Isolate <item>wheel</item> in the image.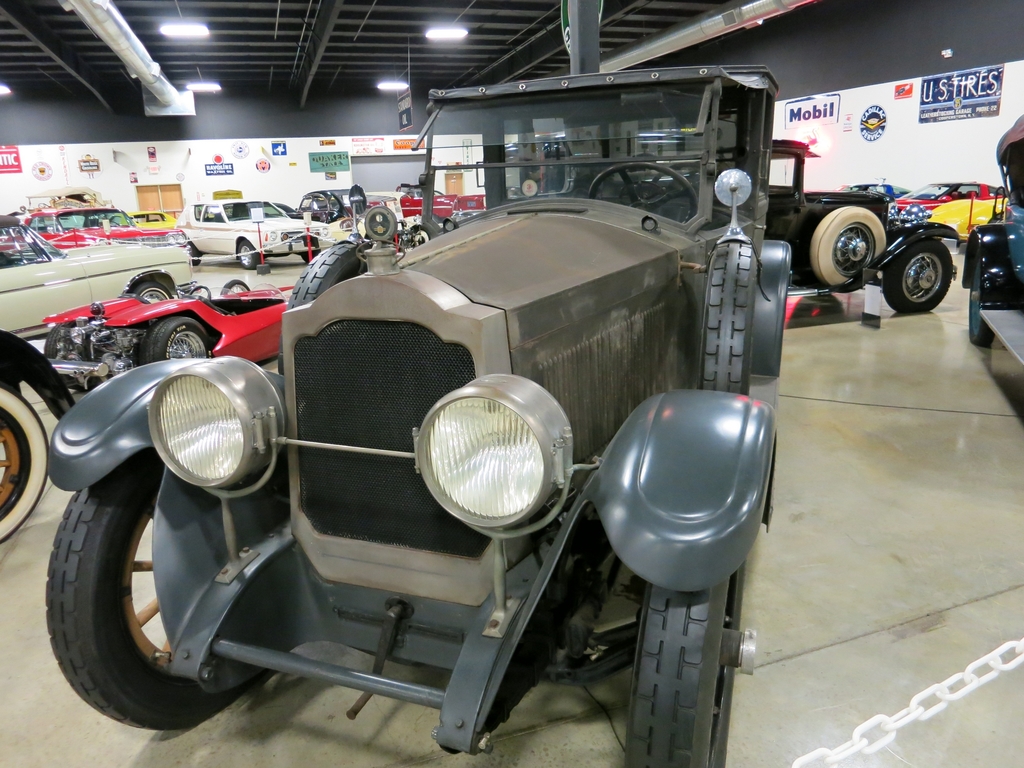
Isolated region: rect(589, 161, 697, 225).
